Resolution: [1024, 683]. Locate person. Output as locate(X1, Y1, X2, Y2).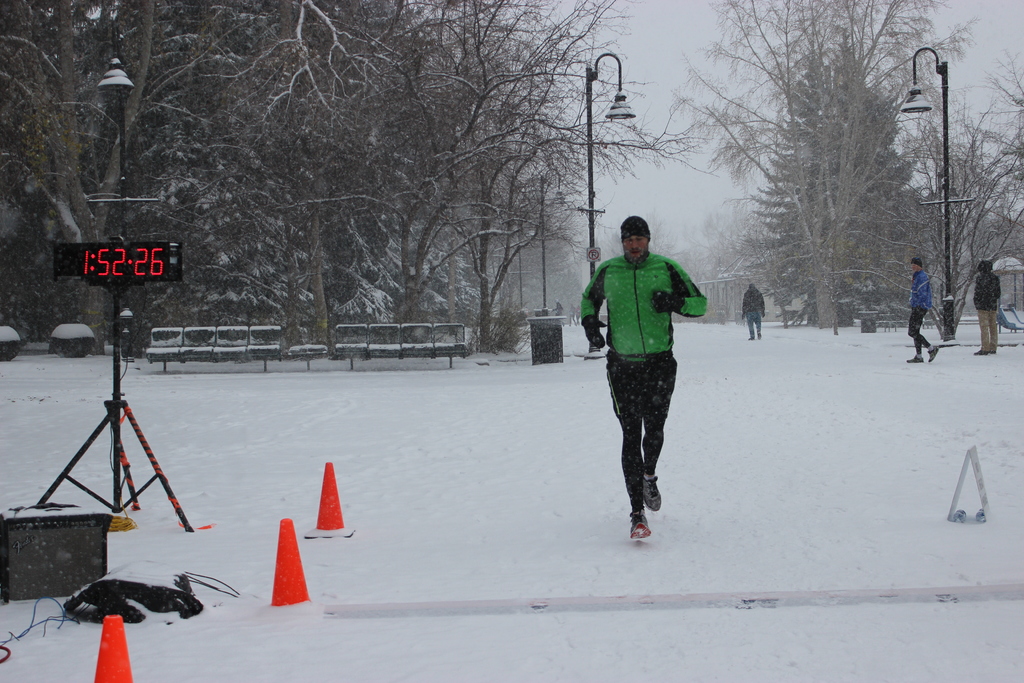
locate(580, 217, 707, 538).
